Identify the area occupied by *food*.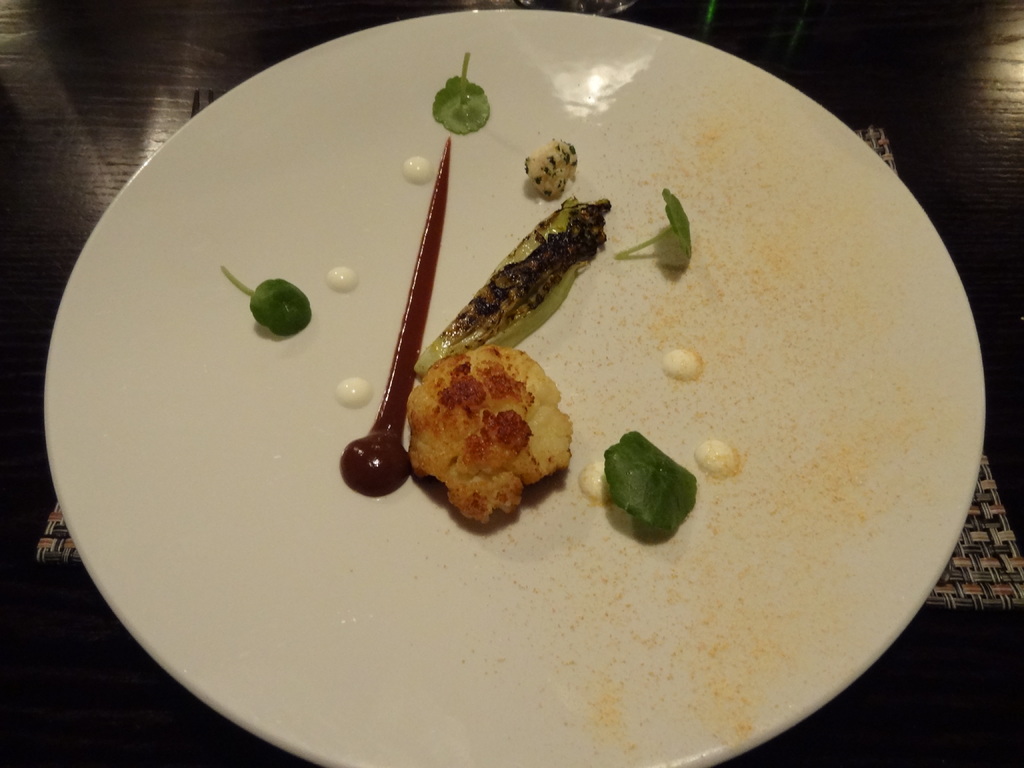
Area: <region>409, 346, 575, 518</region>.
